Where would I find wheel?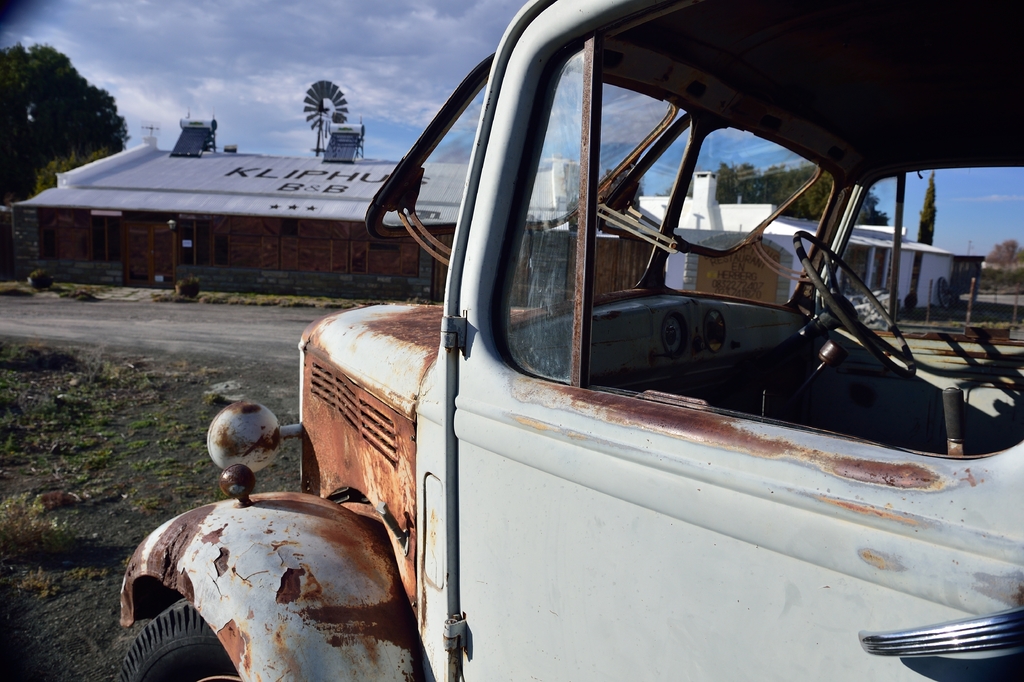
At (left=792, top=235, right=913, bottom=381).
